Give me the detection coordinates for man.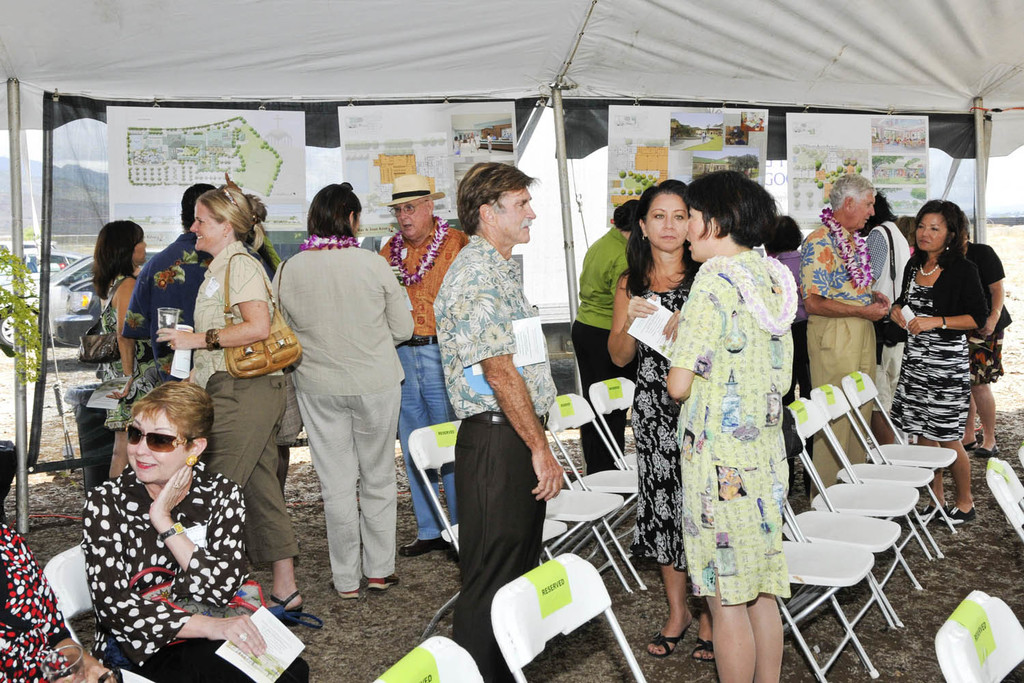
<region>427, 163, 567, 682</region>.
